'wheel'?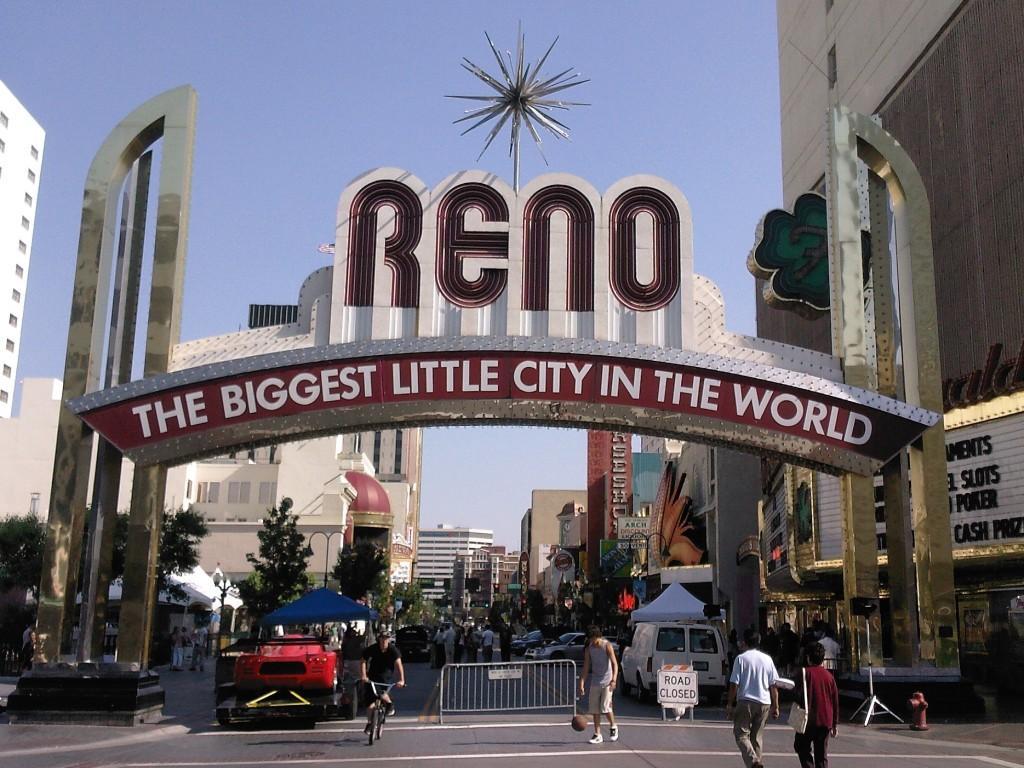
x1=617 y1=674 x2=626 y2=699
